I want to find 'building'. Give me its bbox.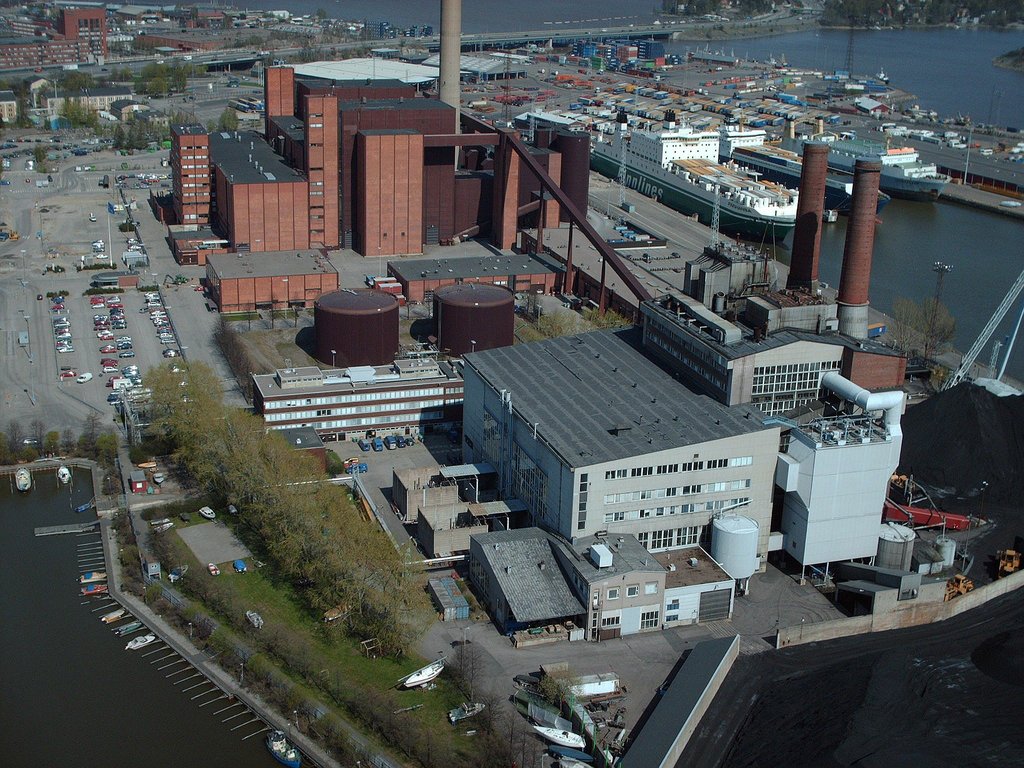
BBox(252, 343, 469, 447).
